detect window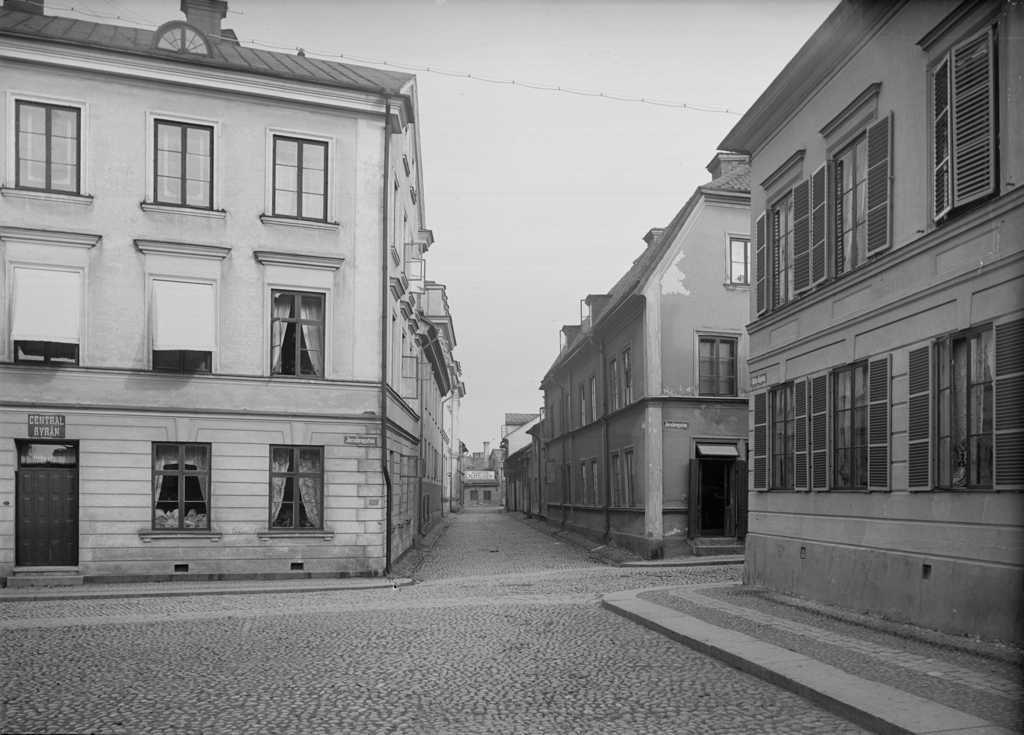
box=[255, 248, 346, 381]
